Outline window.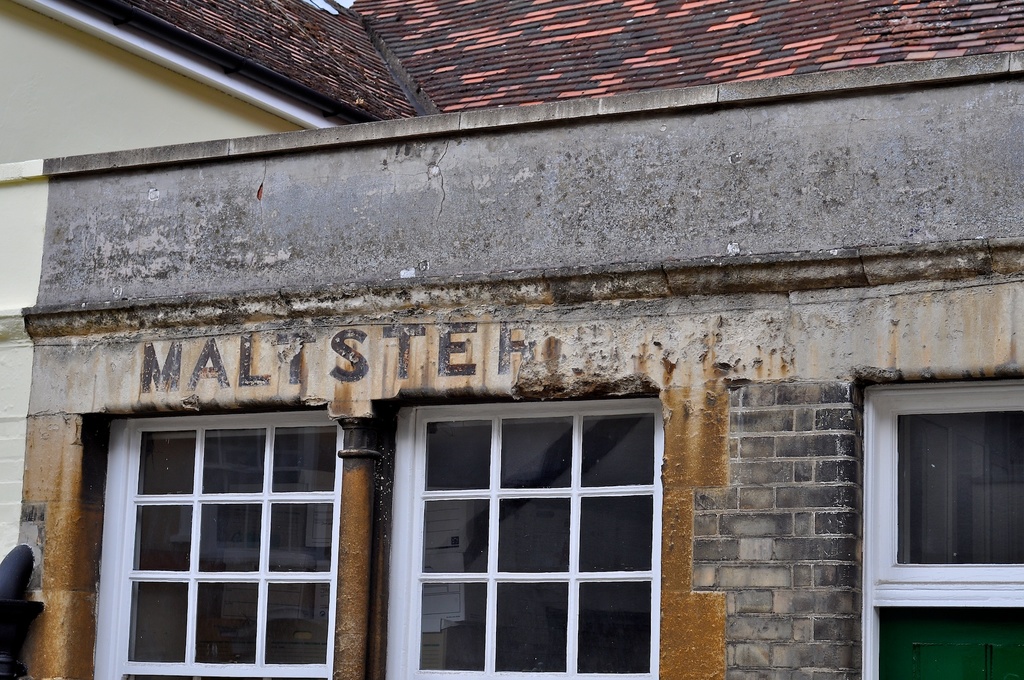
Outline: bbox=(407, 391, 692, 660).
